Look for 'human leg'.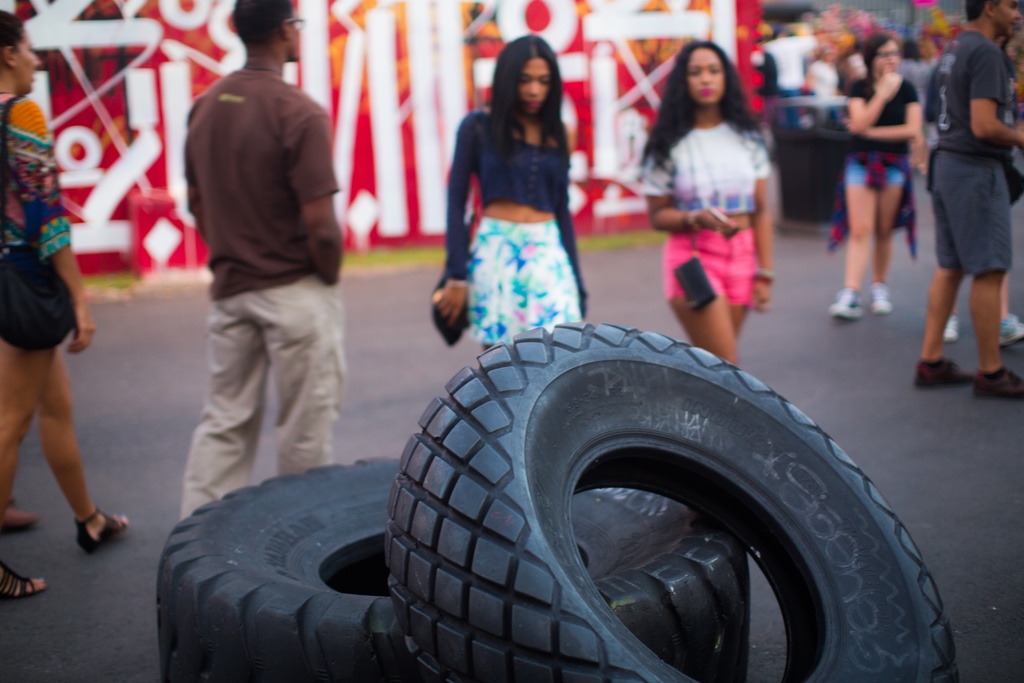
Found: <box>662,229,754,364</box>.
